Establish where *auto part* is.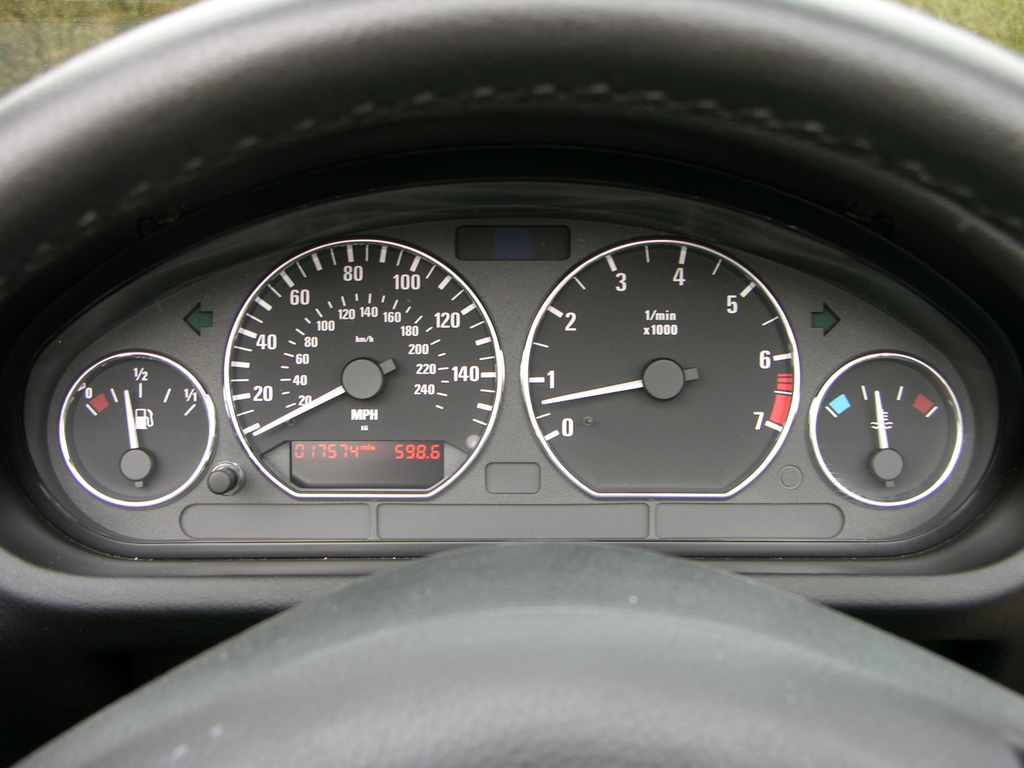
Established at 50,40,1023,643.
